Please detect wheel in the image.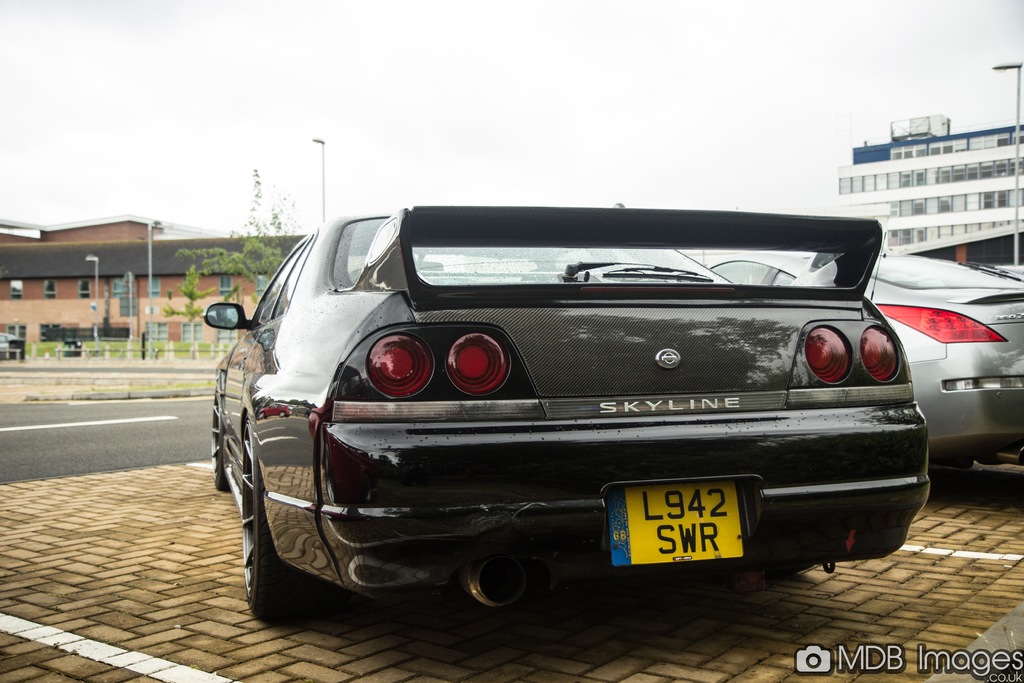
box=[210, 388, 232, 490].
